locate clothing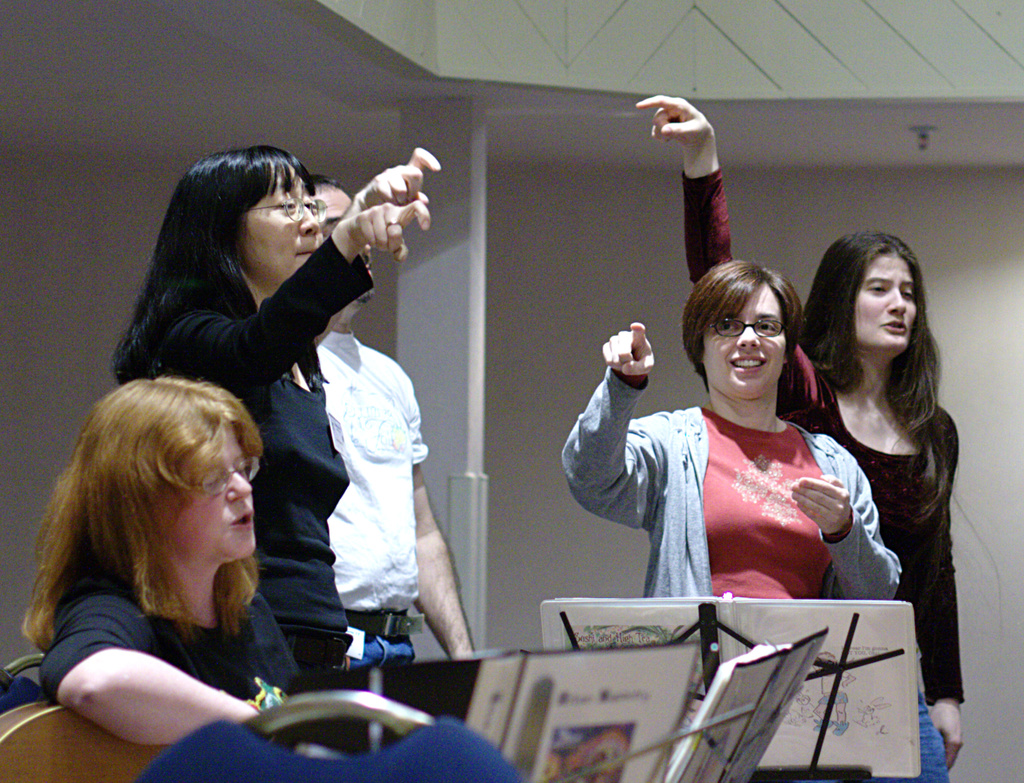
(x1=150, y1=230, x2=371, y2=672)
